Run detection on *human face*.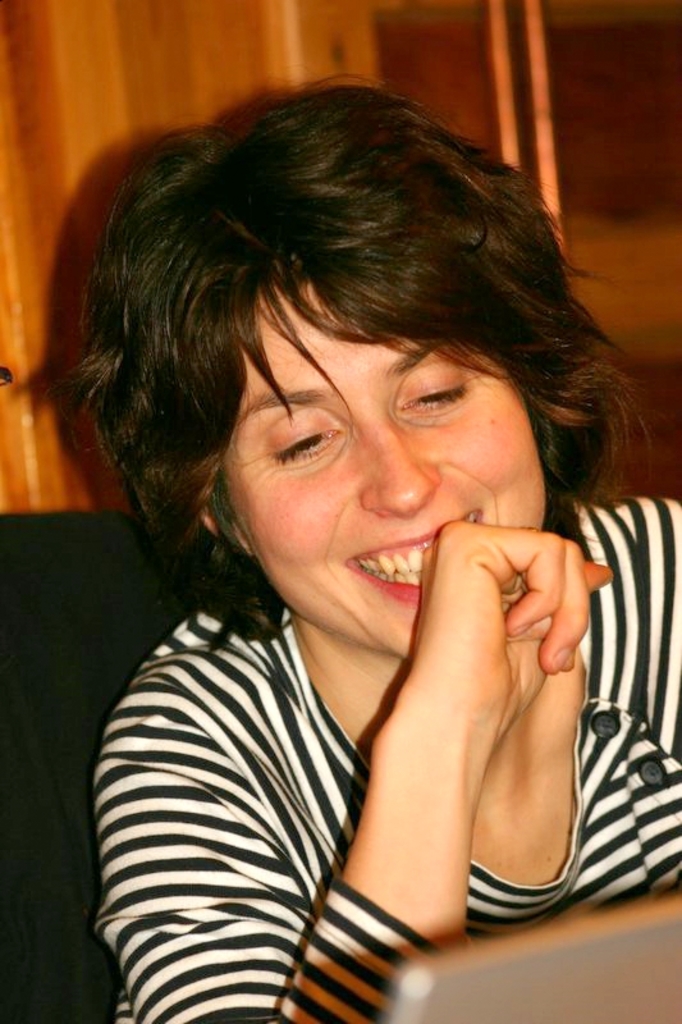
Result: {"left": 216, "top": 269, "right": 548, "bottom": 660}.
